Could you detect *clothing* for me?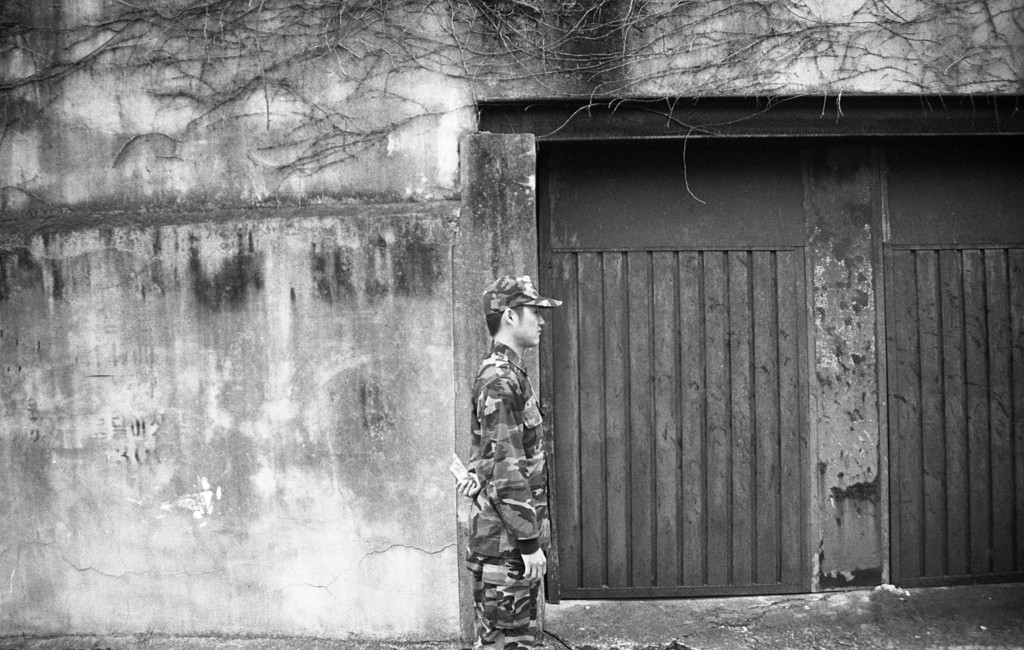
Detection result: (x1=451, y1=319, x2=564, y2=615).
